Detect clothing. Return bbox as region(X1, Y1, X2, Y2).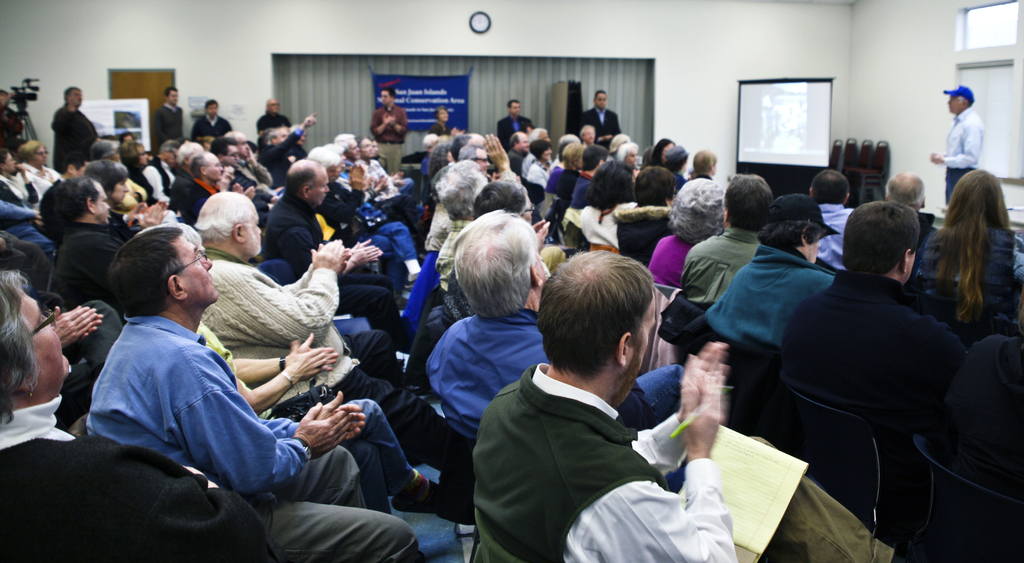
region(943, 110, 986, 203).
